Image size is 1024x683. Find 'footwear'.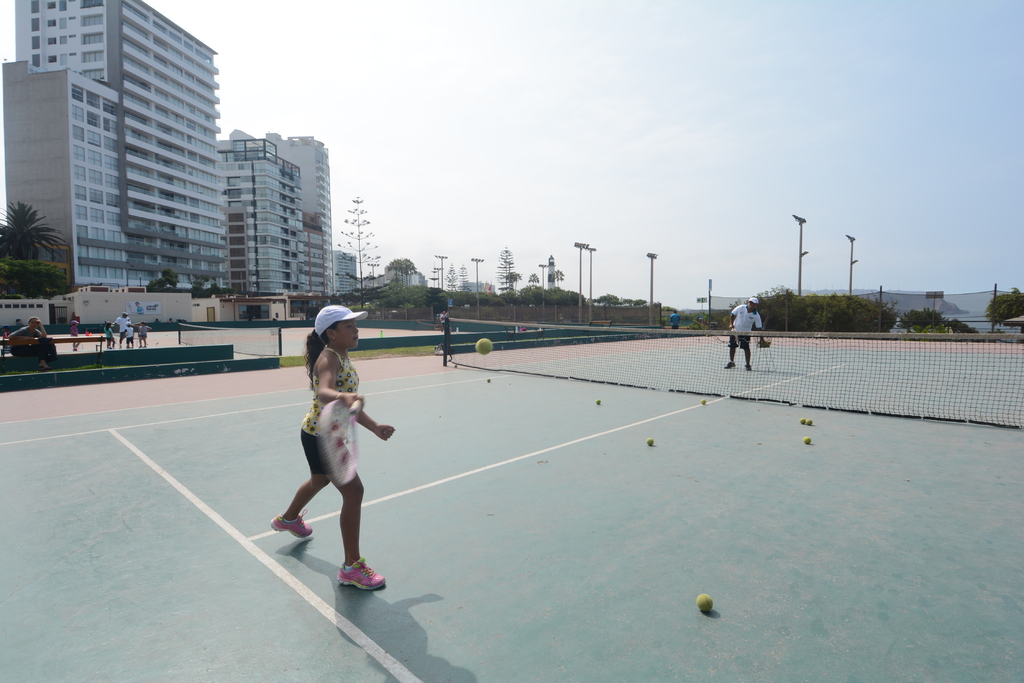
<region>744, 358, 755, 371</region>.
